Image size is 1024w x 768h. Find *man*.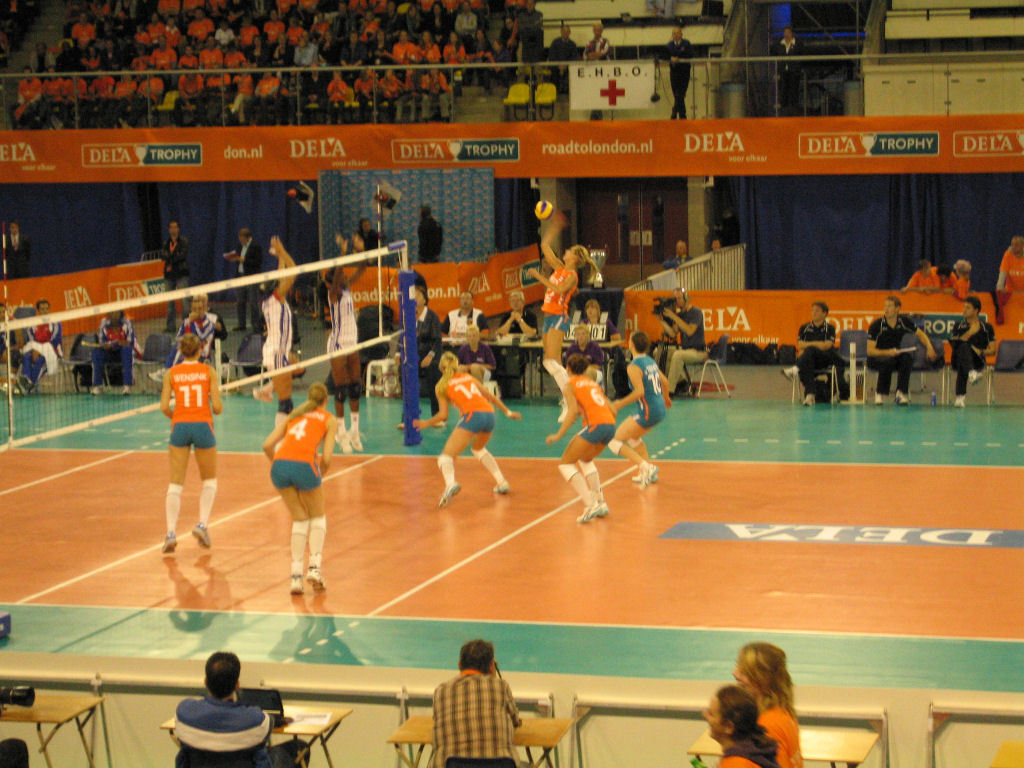
crop(433, 289, 493, 344).
